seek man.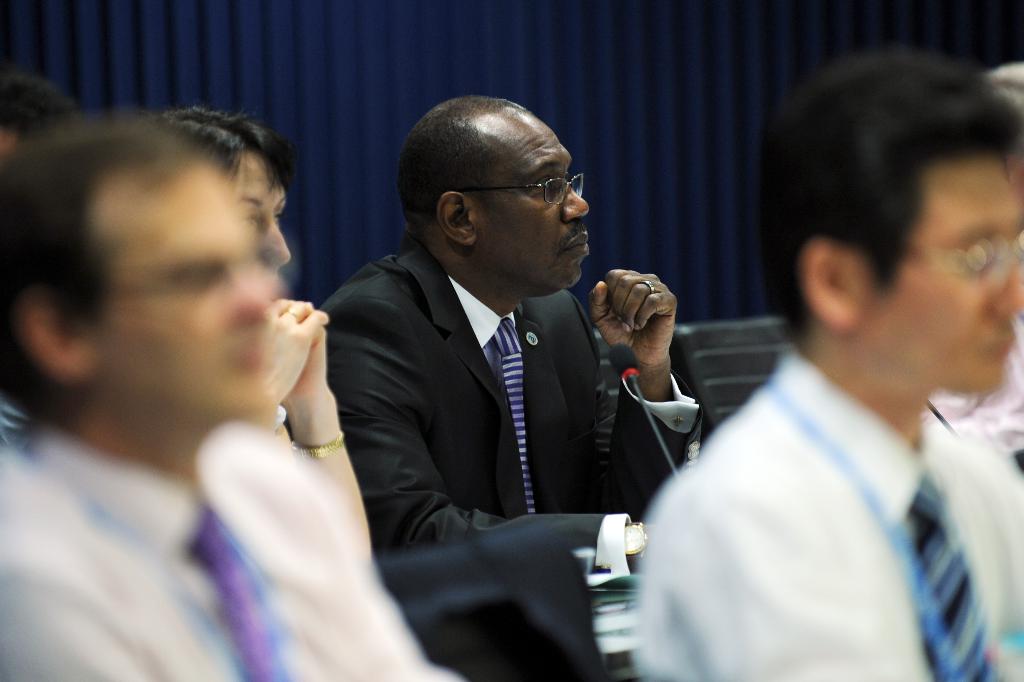
bbox=[628, 46, 1023, 681].
